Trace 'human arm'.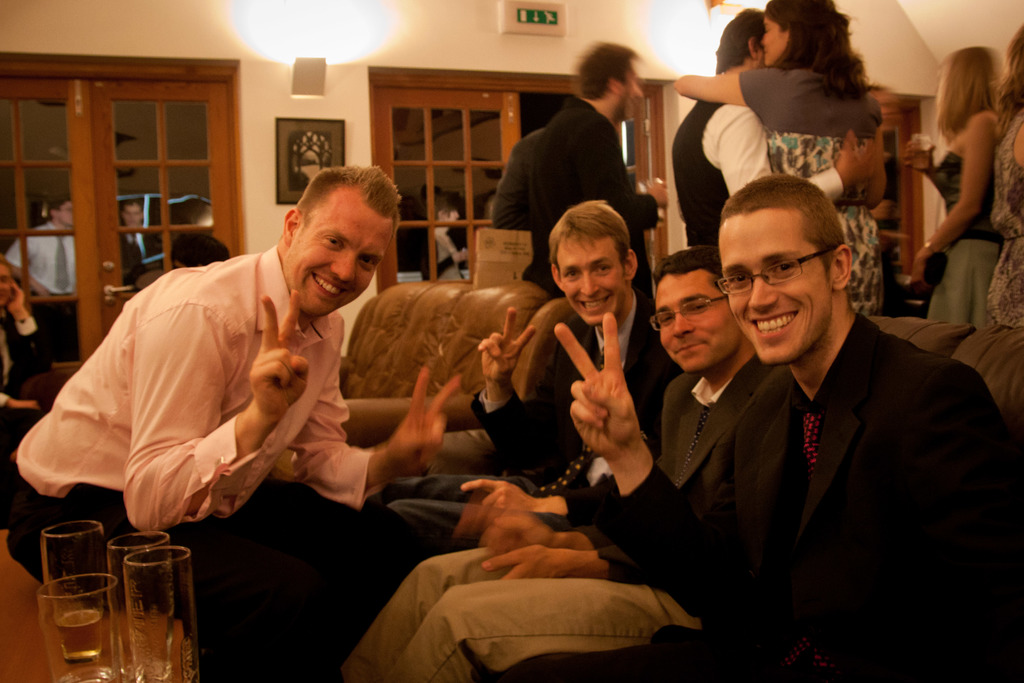
Traced to x1=475 y1=541 x2=652 y2=587.
